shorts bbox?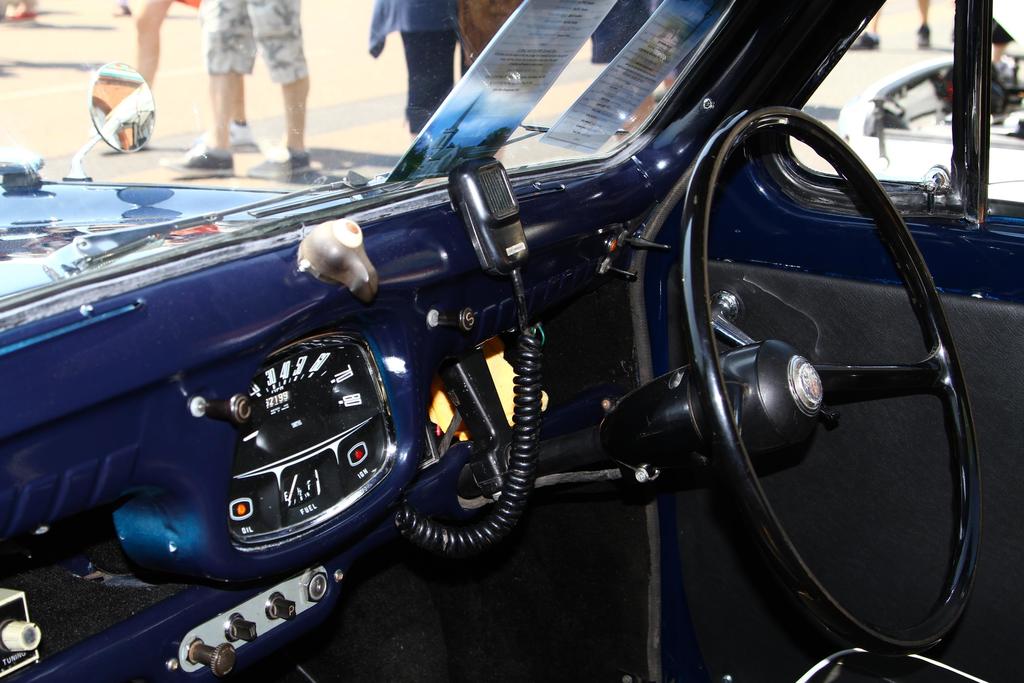
pyautogui.locateOnScreen(202, 0, 305, 85)
